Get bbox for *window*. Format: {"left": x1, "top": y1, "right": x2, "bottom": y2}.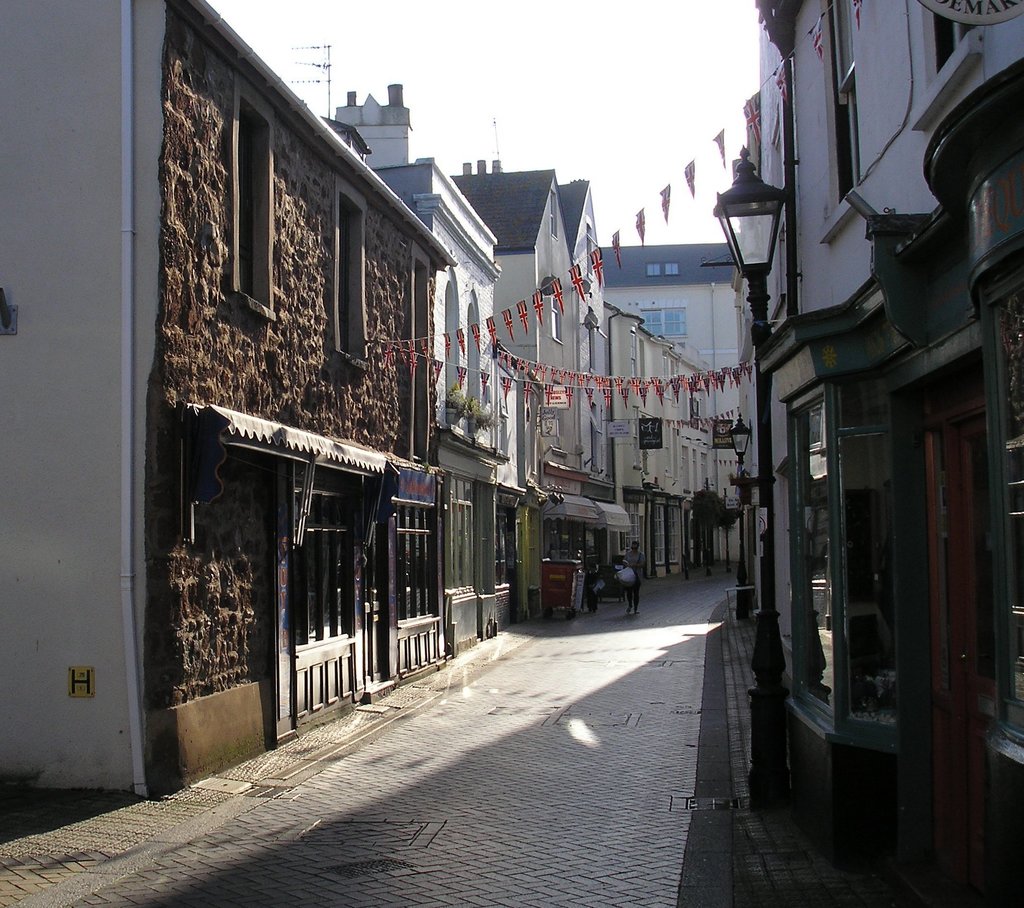
{"left": 332, "top": 193, "right": 365, "bottom": 362}.
